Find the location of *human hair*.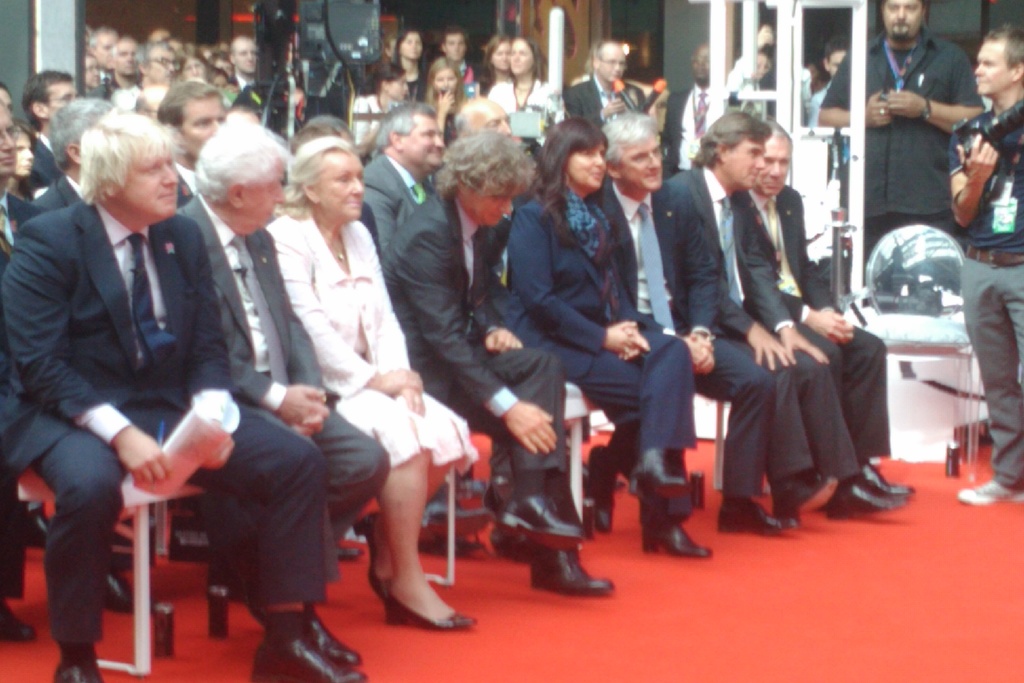
Location: [600,113,658,173].
